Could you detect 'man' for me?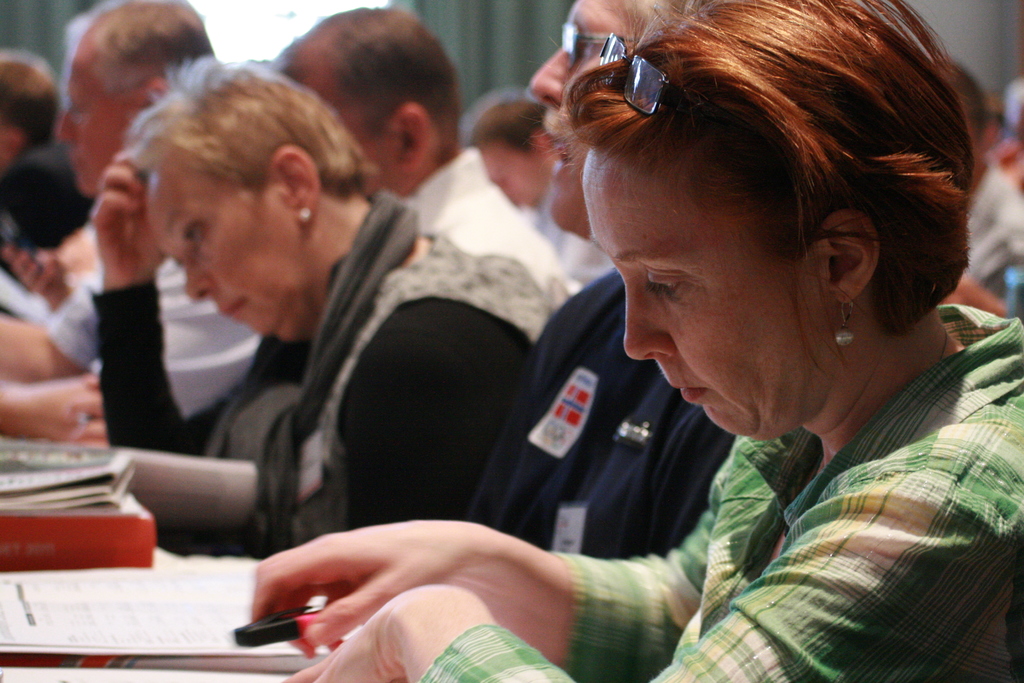
Detection result: select_region(460, 0, 751, 565).
